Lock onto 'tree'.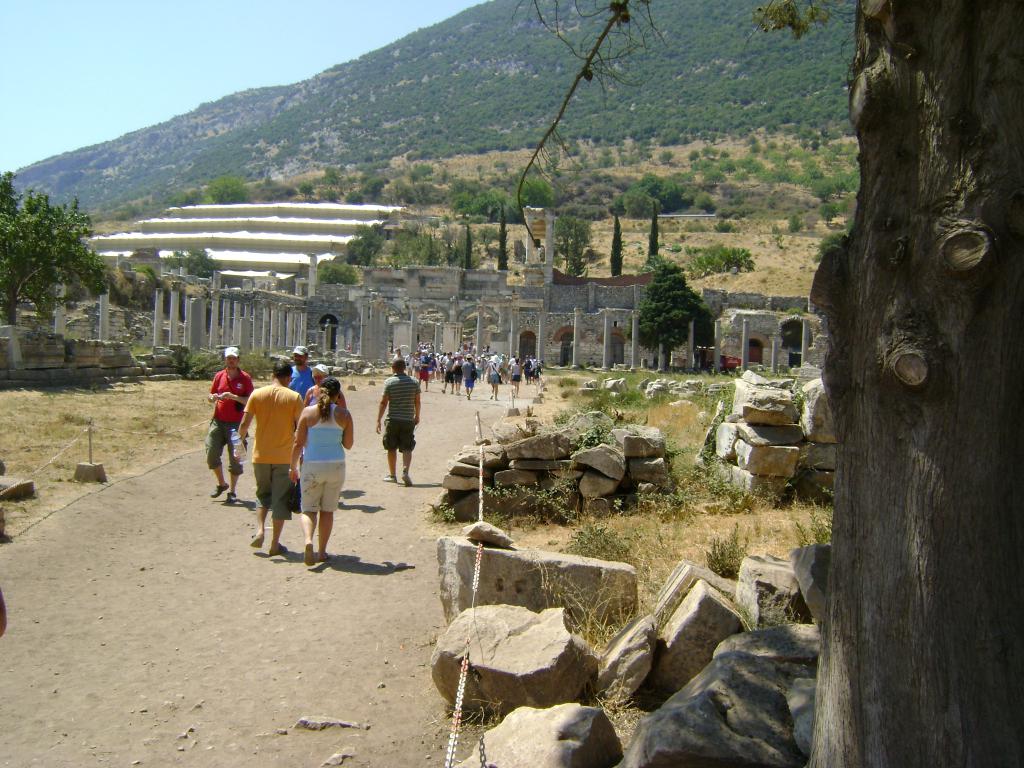
Locked: 348:224:380:266.
